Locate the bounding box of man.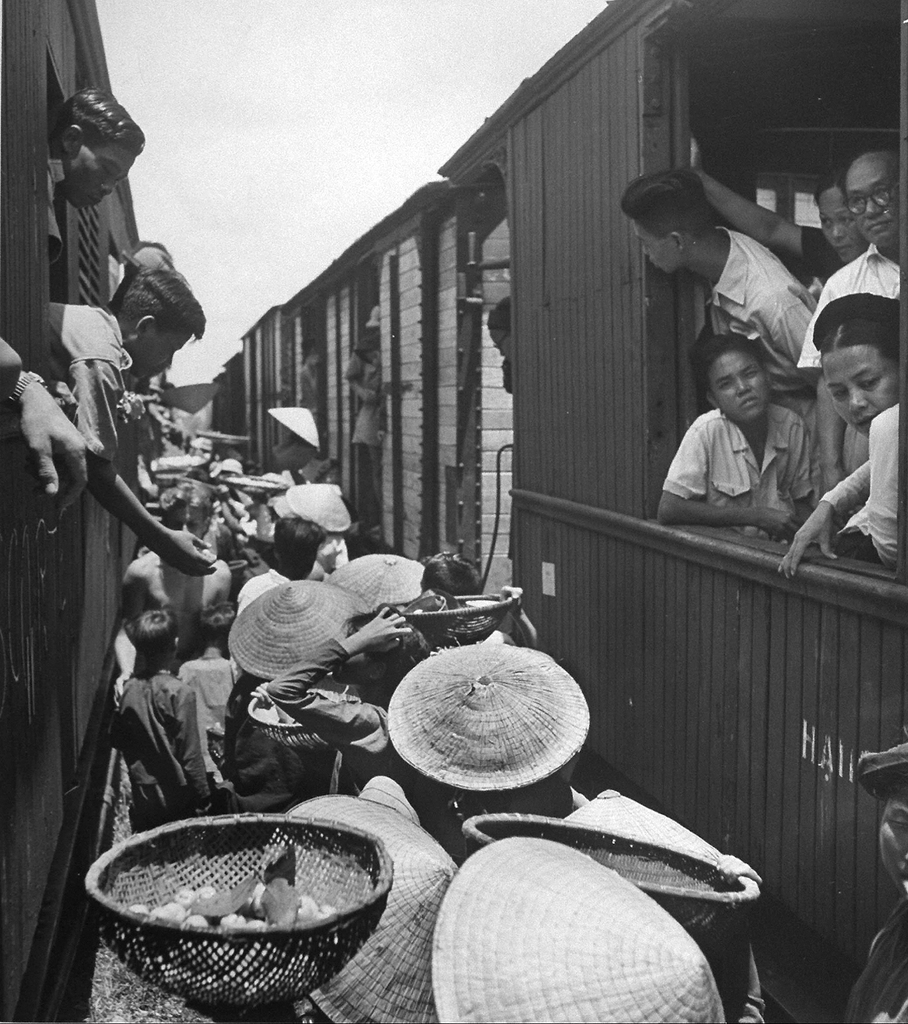
Bounding box: (622,169,811,415).
